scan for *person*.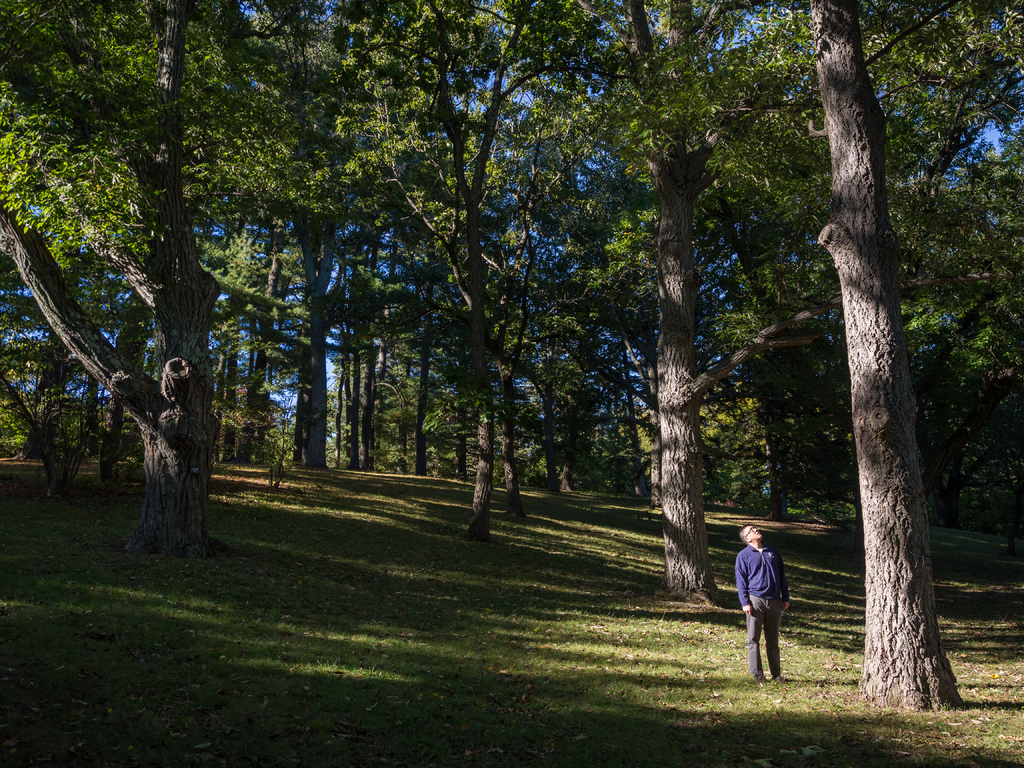
Scan result: <bbox>736, 529, 802, 675</bbox>.
